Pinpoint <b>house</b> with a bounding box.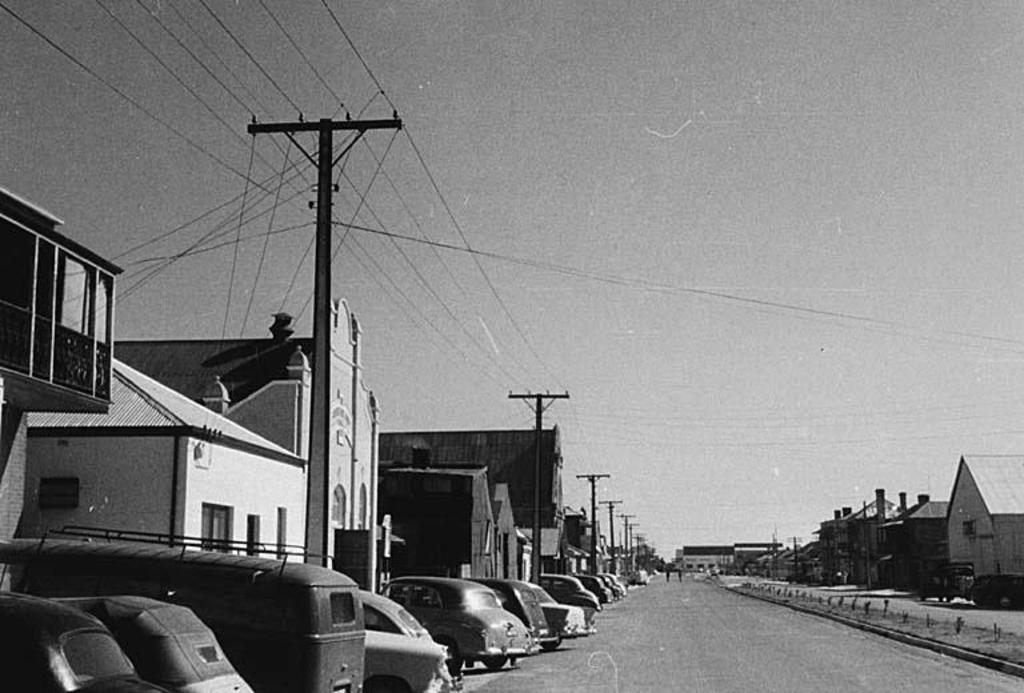
{"left": 808, "top": 484, "right": 924, "bottom": 582}.
